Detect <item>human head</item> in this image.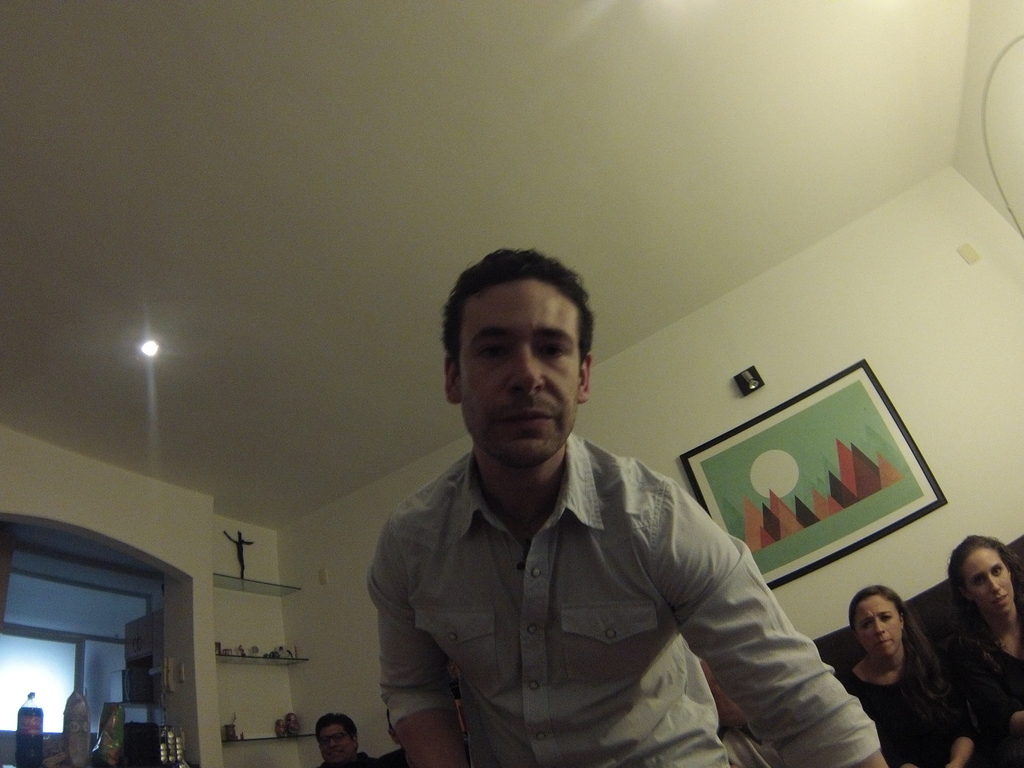
Detection: left=944, top=537, right=1020, bottom=621.
